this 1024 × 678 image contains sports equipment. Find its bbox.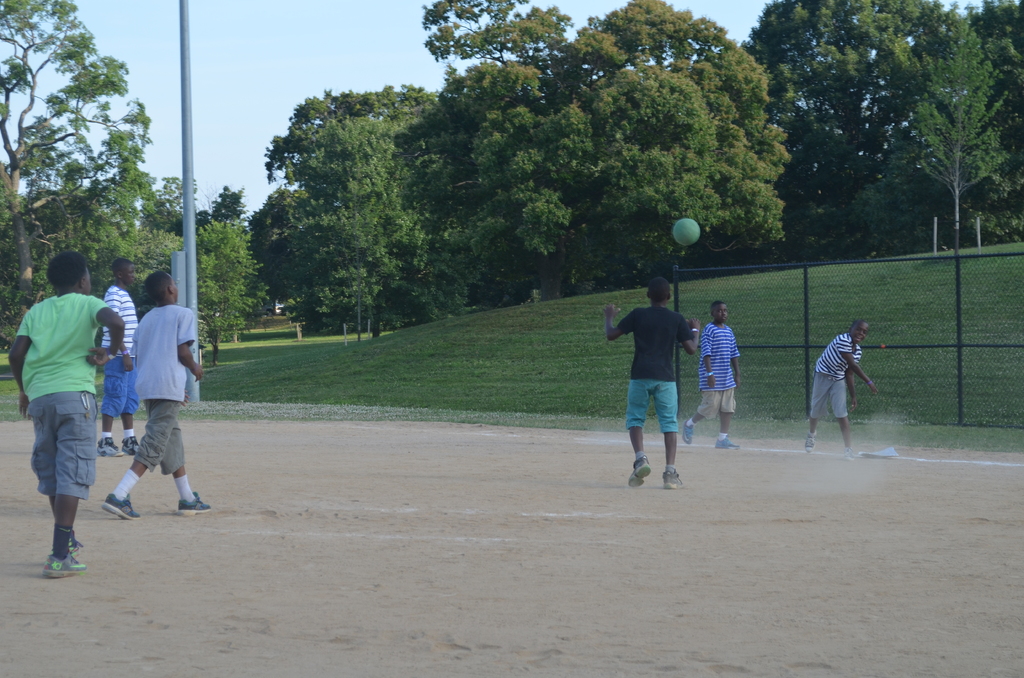
box(100, 436, 121, 458).
